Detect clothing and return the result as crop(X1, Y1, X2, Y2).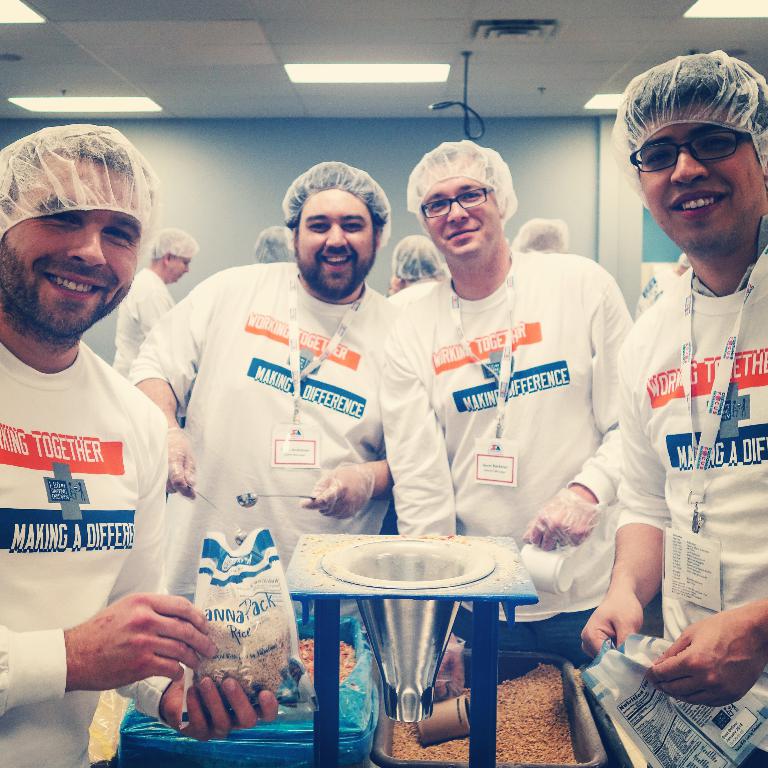
crop(615, 241, 767, 702).
